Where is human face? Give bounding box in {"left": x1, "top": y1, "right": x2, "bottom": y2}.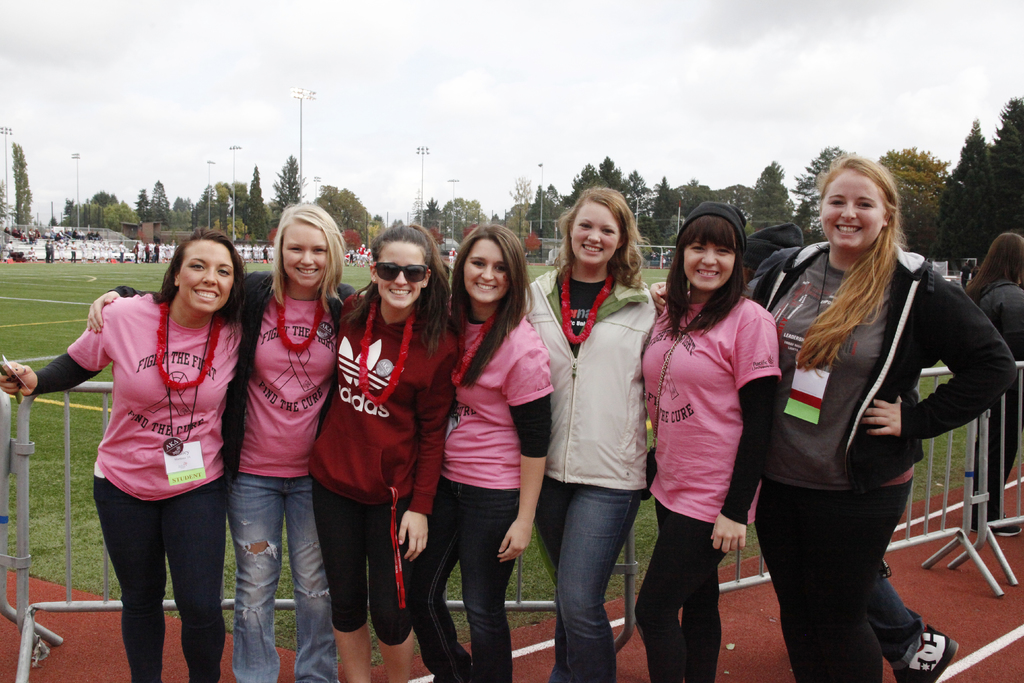
{"left": 570, "top": 204, "right": 621, "bottom": 264}.
